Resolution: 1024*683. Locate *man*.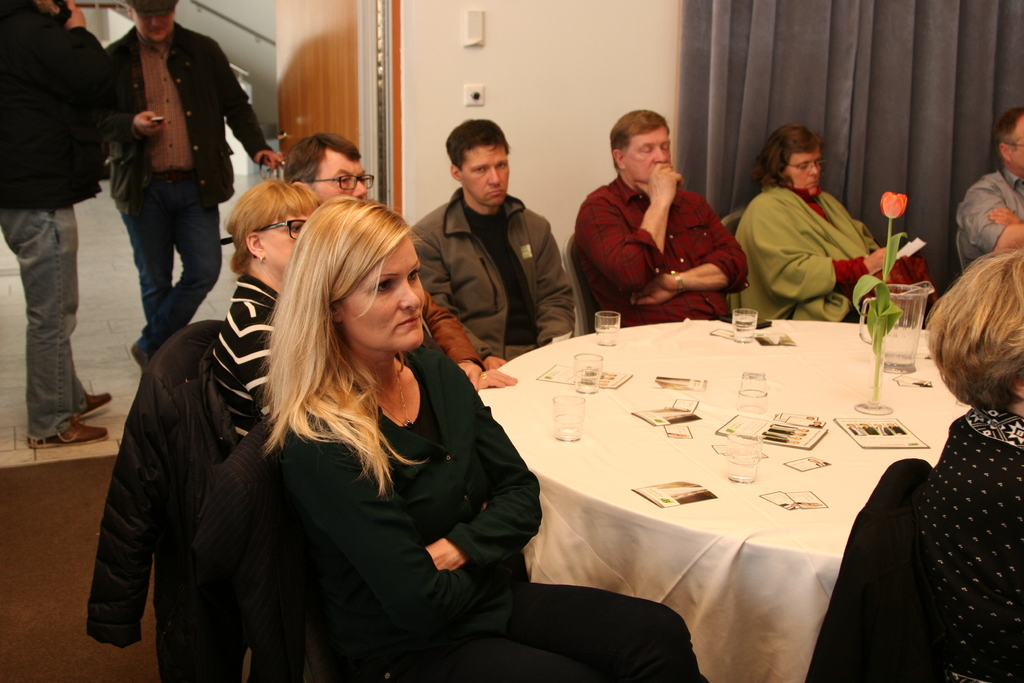
region(0, 0, 124, 454).
